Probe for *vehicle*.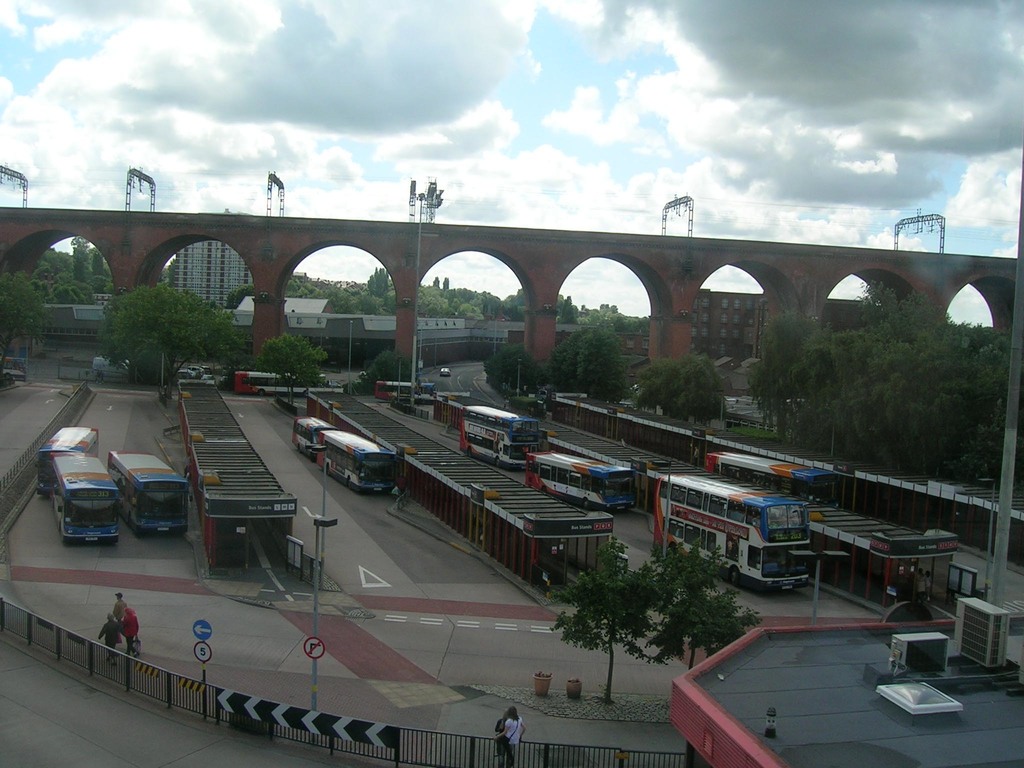
Probe result: locate(440, 365, 456, 378).
